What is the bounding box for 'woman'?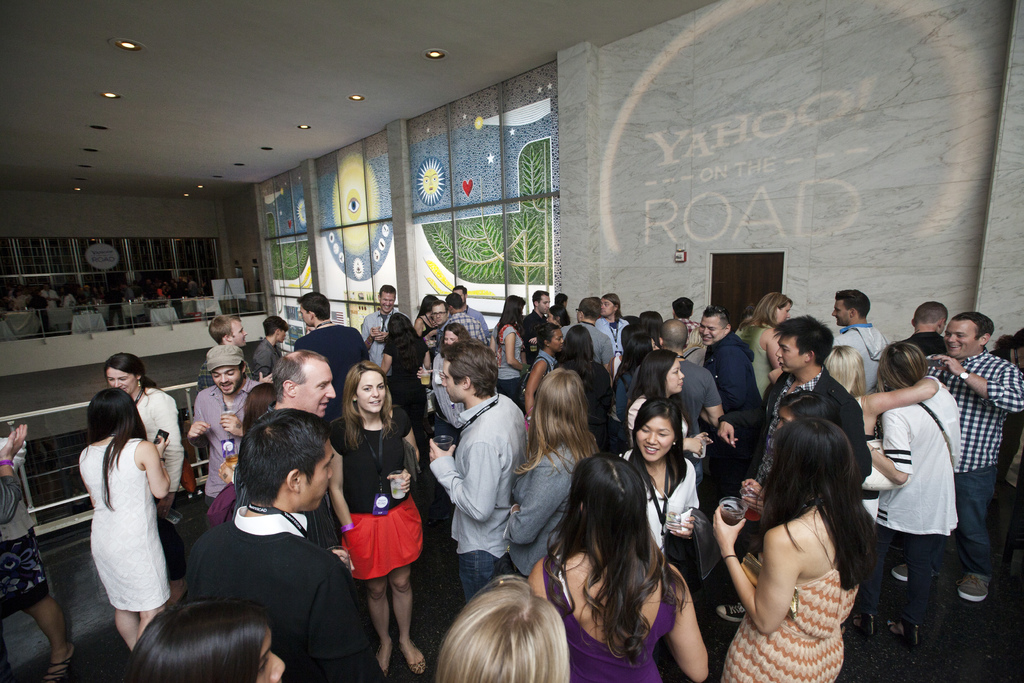
pyautogui.locateOnScreen(862, 342, 955, 673).
